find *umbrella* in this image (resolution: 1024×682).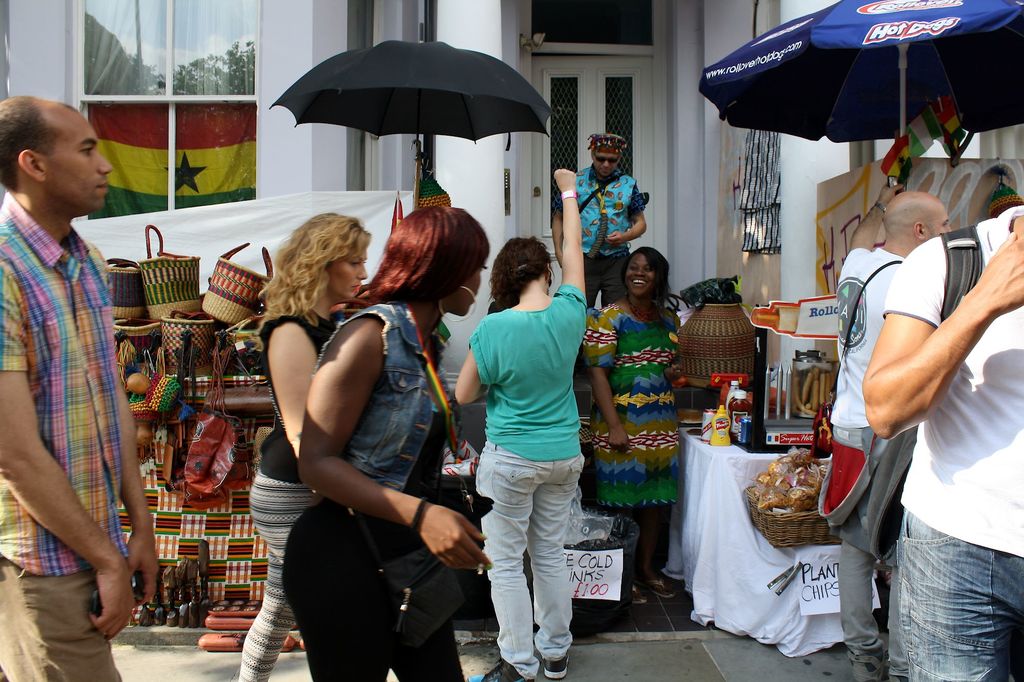
left=698, top=0, right=1023, bottom=195.
